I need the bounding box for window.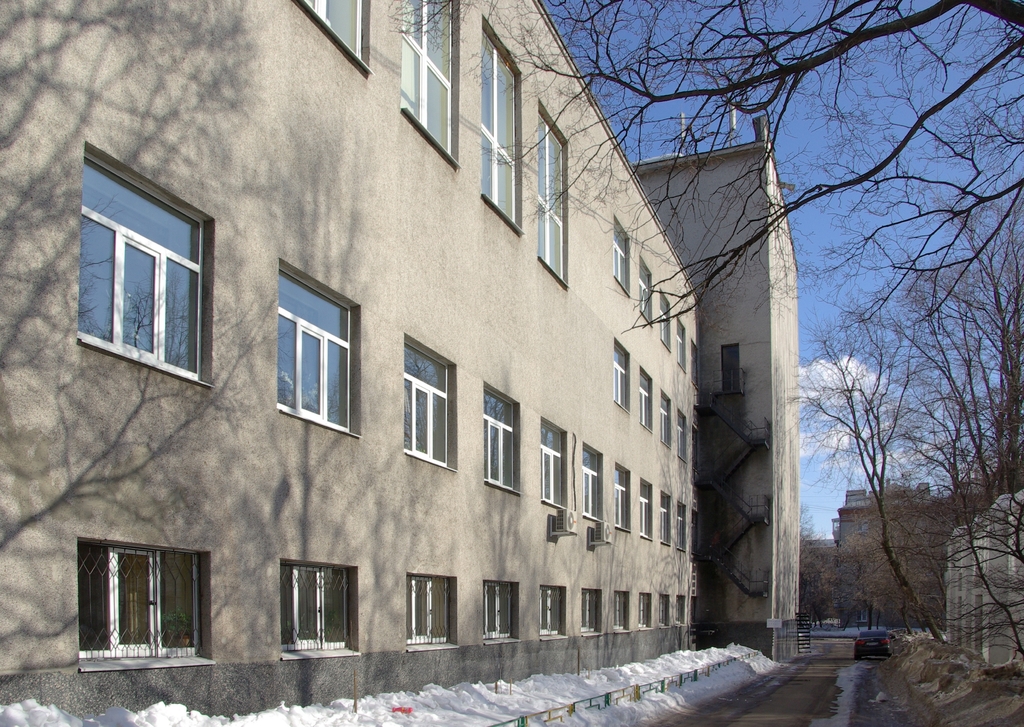
Here it is: {"left": 538, "top": 109, "right": 564, "bottom": 281}.
